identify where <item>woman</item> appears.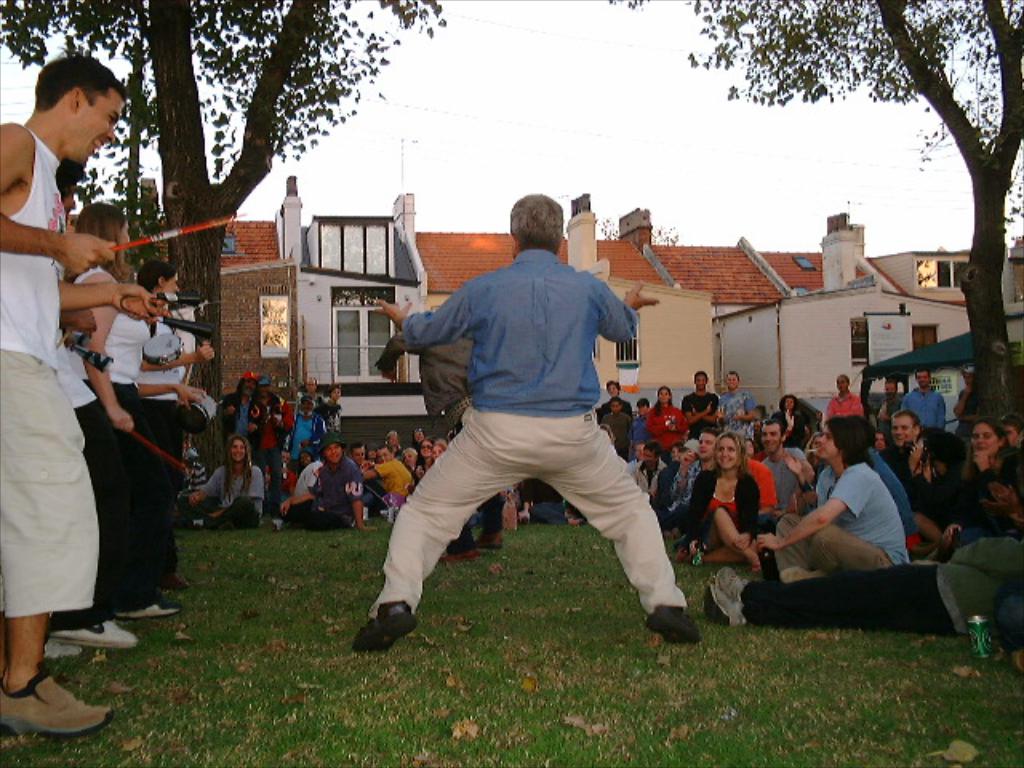
Appears at x1=285 y1=394 x2=326 y2=464.
